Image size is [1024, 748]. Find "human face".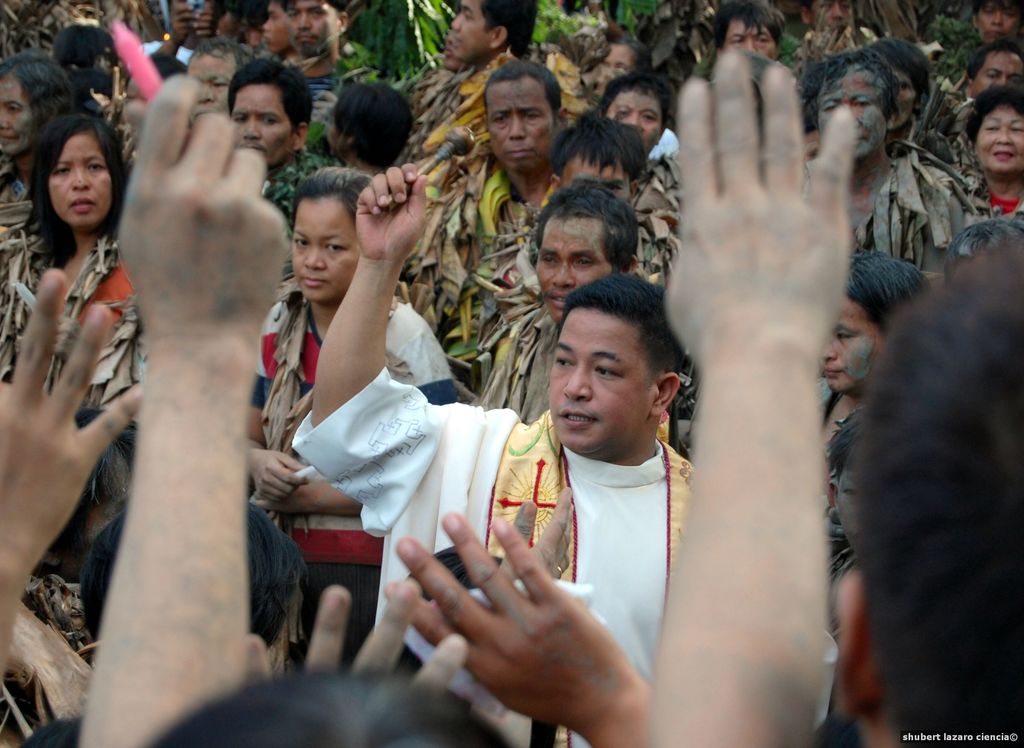
[233,84,297,170].
